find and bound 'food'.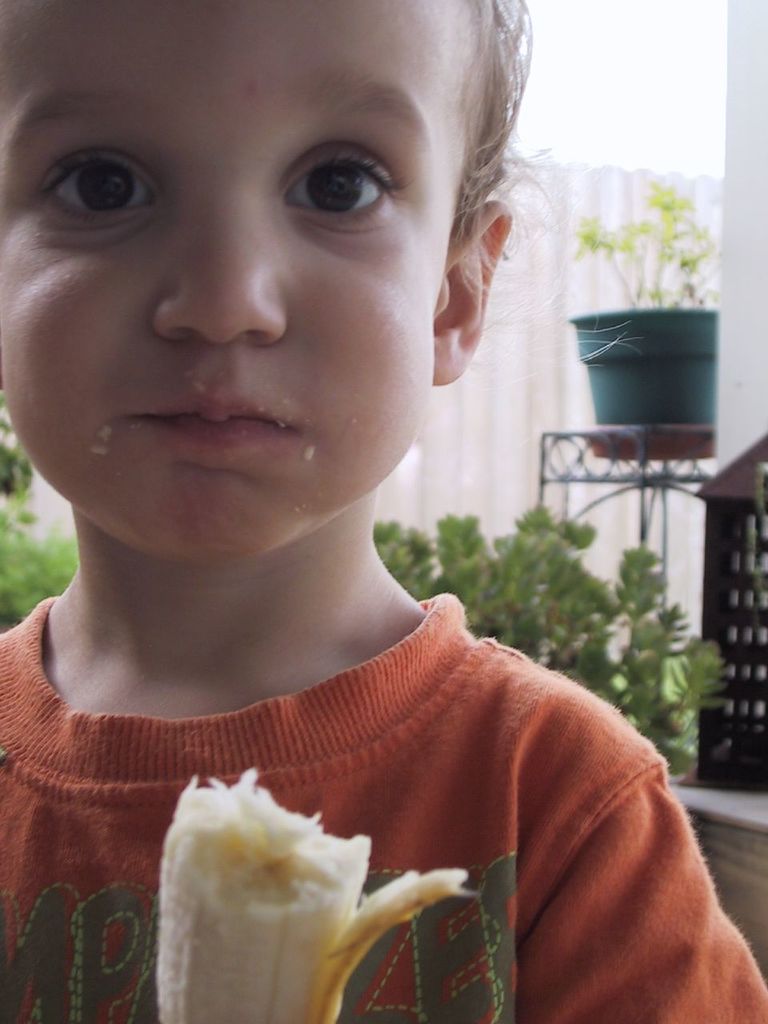
Bound: select_region(304, 444, 317, 458).
